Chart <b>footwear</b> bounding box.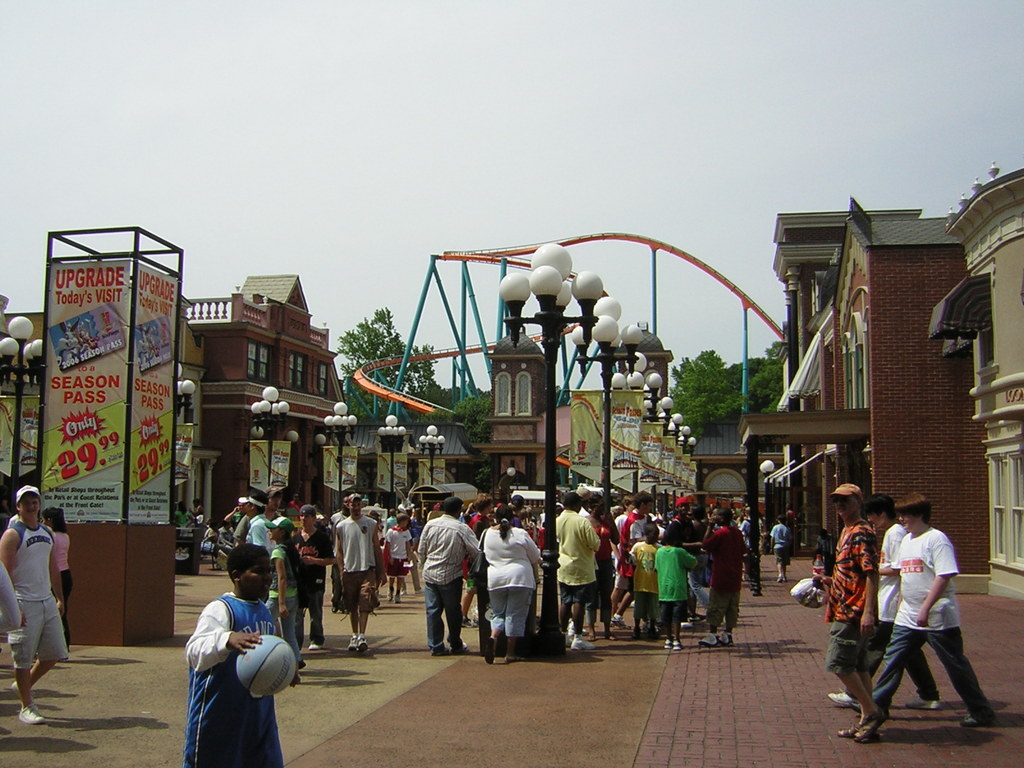
Charted: 573 637 591 648.
